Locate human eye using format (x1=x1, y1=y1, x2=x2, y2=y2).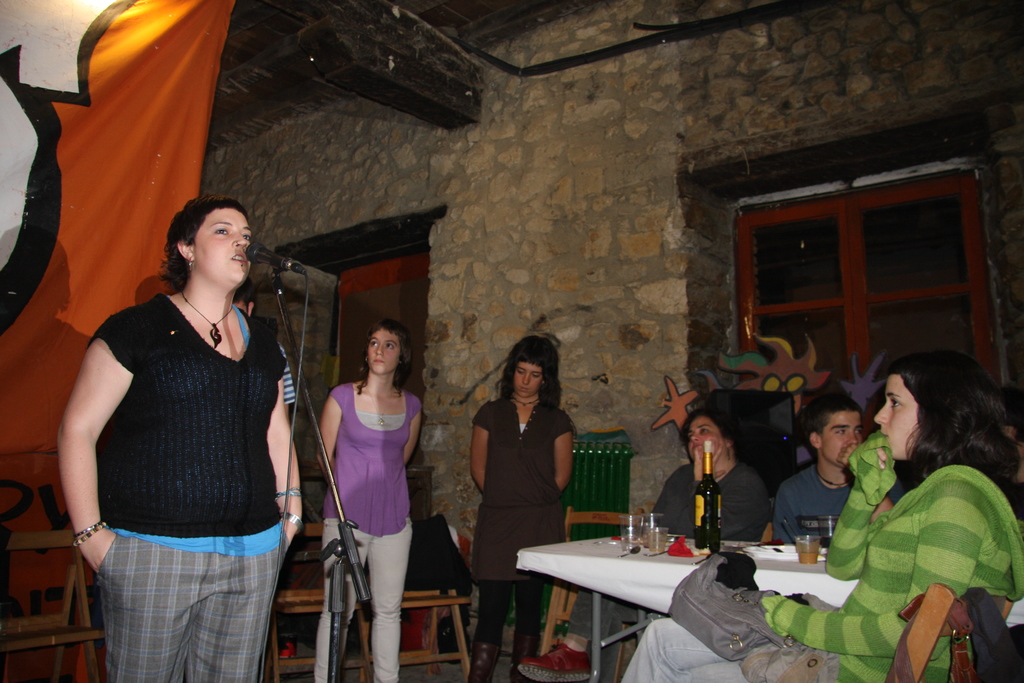
(x1=386, y1=343, x2=396, y2=350).
